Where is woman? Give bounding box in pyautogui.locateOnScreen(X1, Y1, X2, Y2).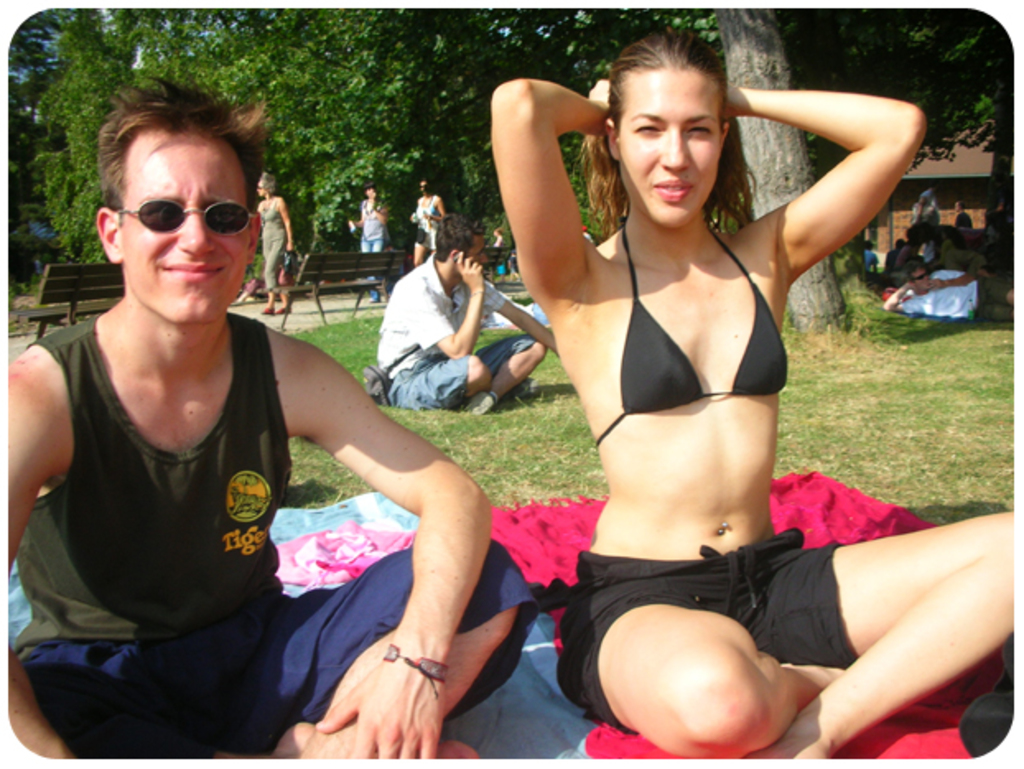
pyautogui.locateOnScreen(408, 181, 448, 268).
